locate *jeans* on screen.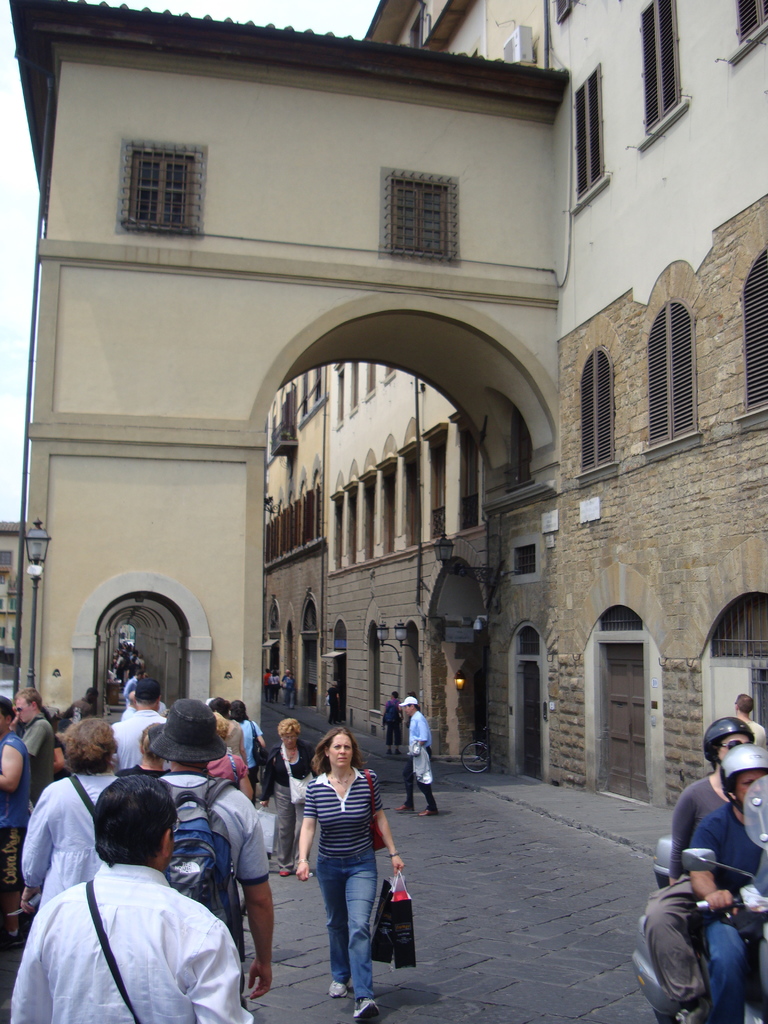
On screen at 700 922 746 1023.
